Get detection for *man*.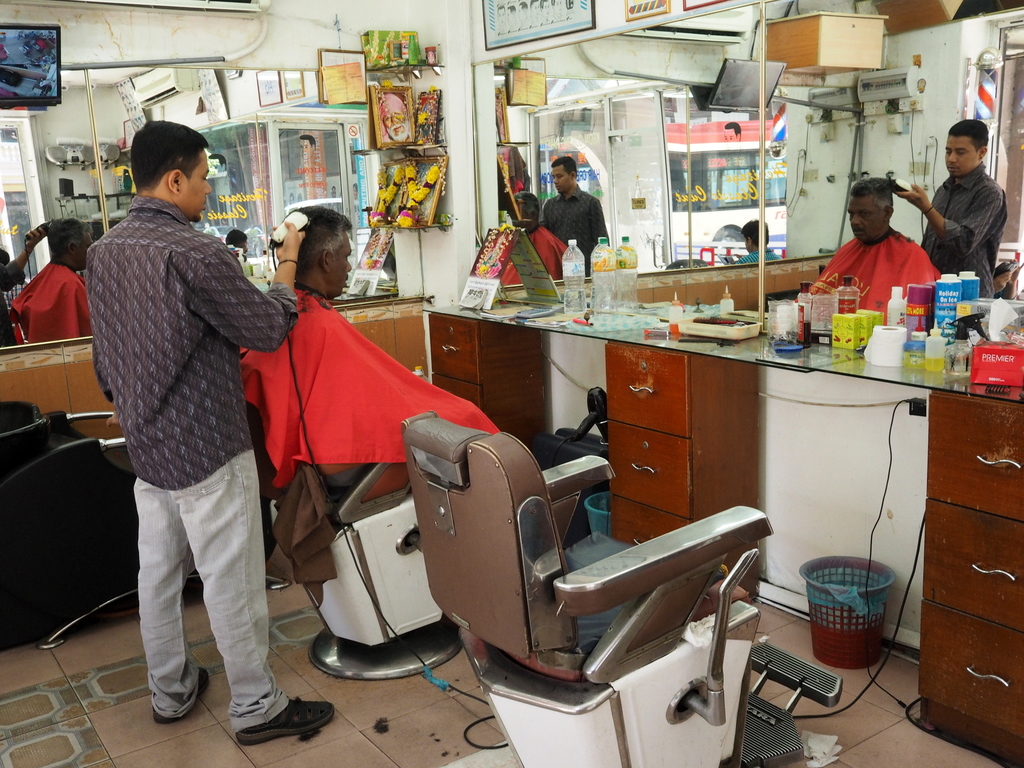
Detection: locate(237, 209, 501, 490).
